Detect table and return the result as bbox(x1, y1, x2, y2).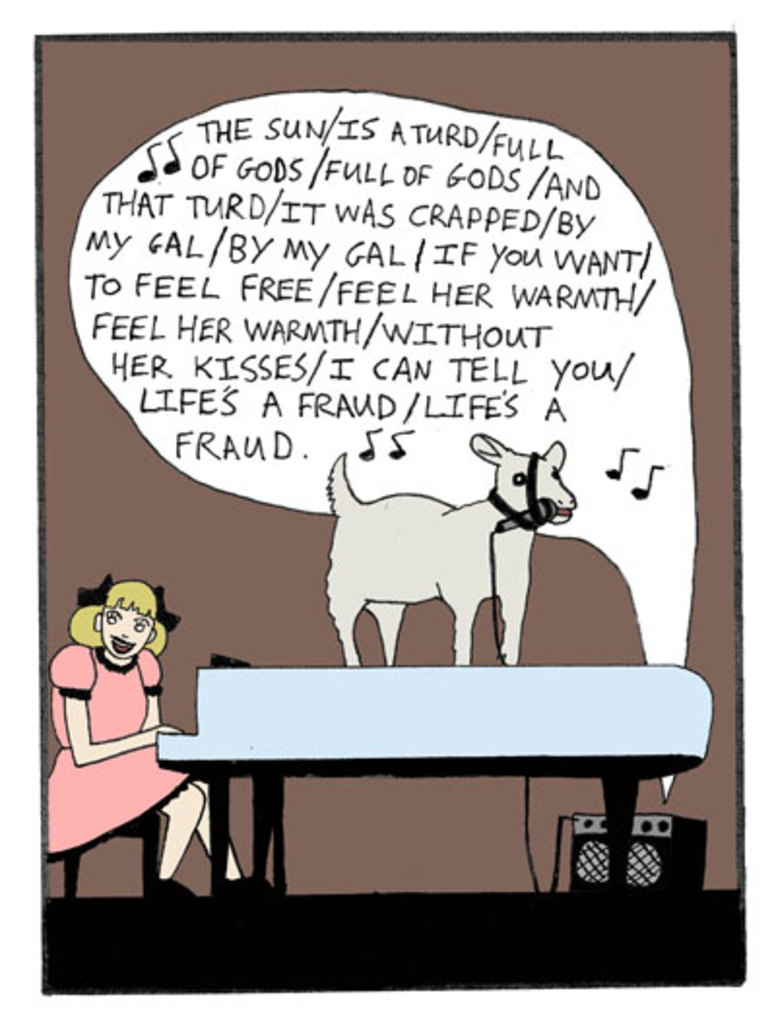
bbox(107, 673, 724, 937).
